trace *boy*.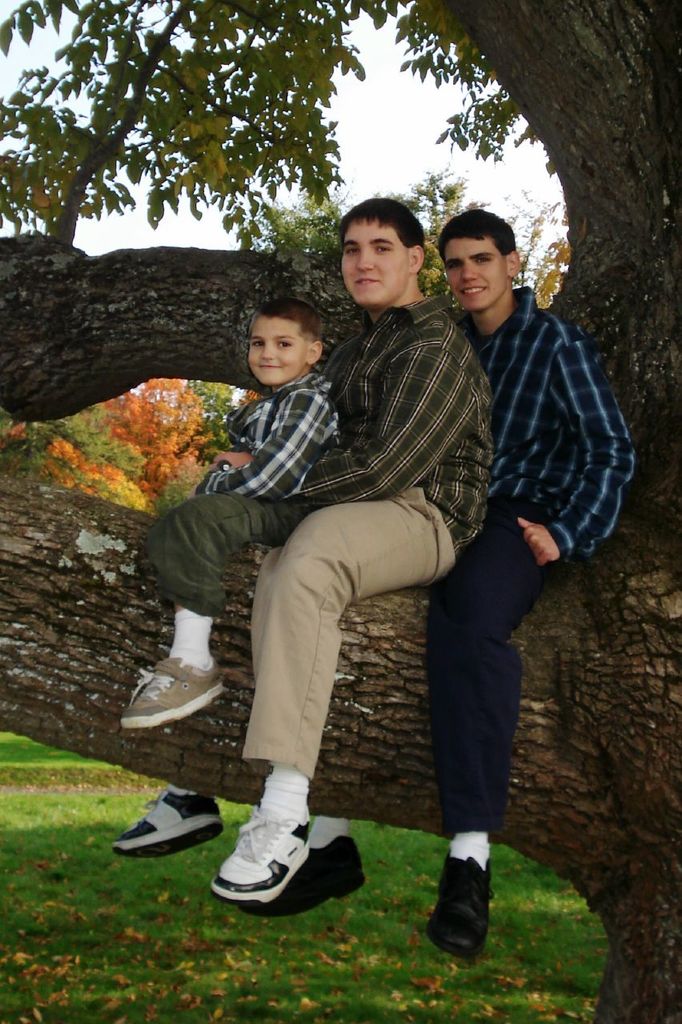
Traced to l=189, t=294, r=359, b=510.
